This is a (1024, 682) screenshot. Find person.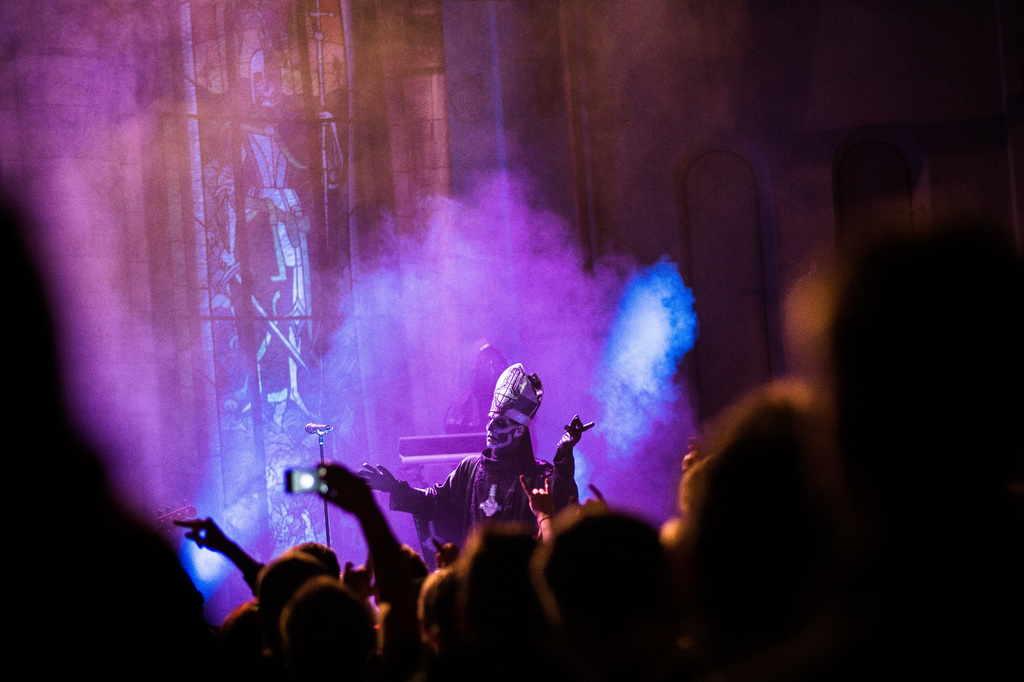
Bounding box: [363, 362, 598, 571].
